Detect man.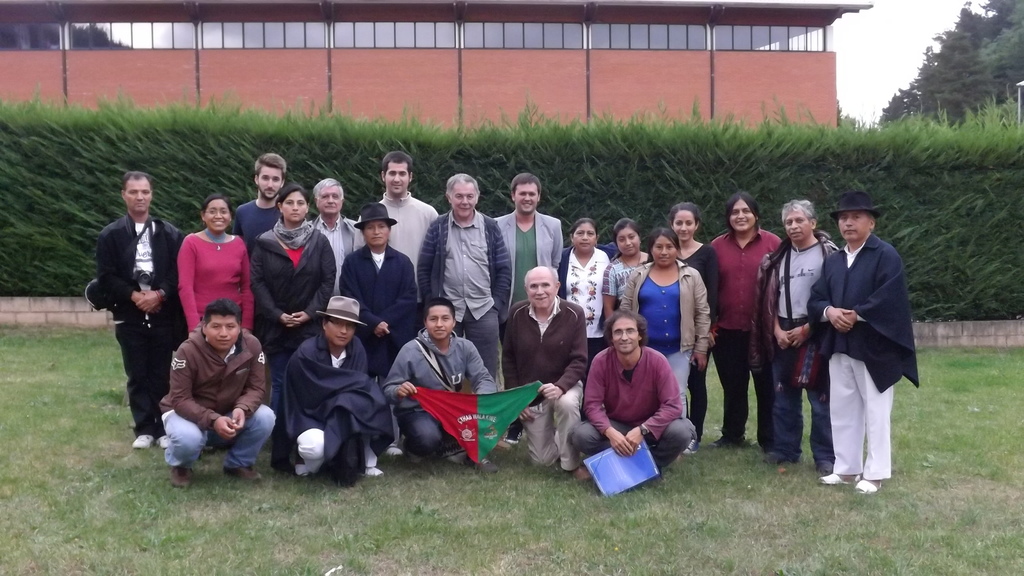
Detected at (left=505, top=268, right=588, bottom=479).
